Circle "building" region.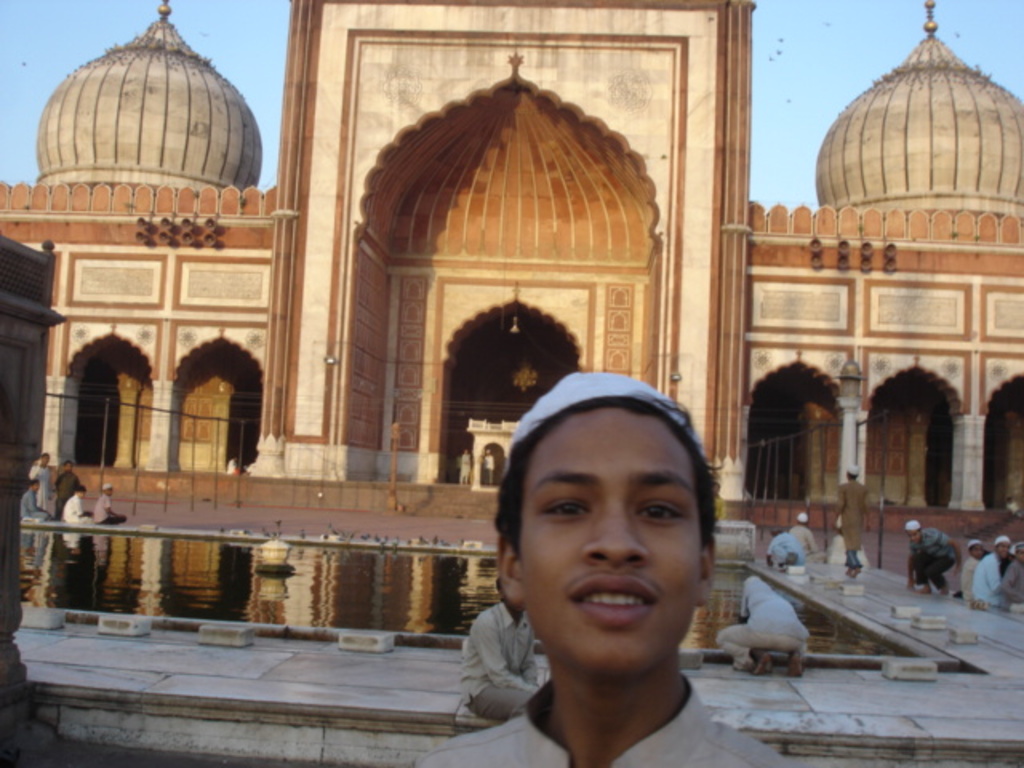
Region: [left=3, top=0, right=1022, bottom=766].
